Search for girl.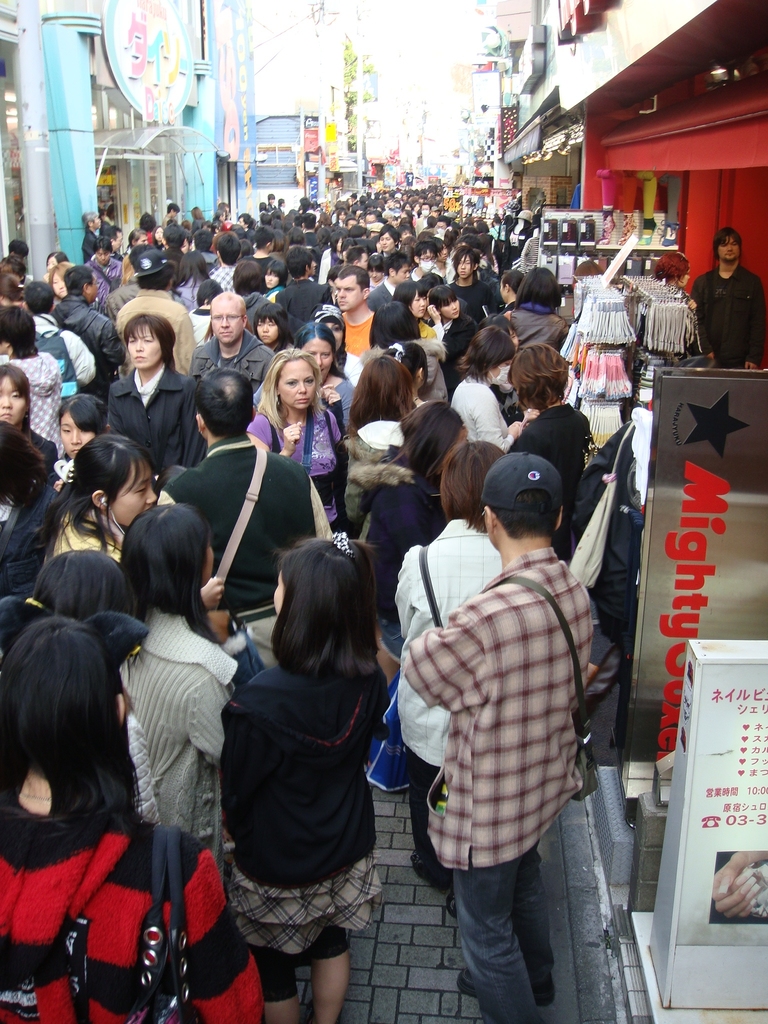
Found at bbox(245, 353, 336, 500).
